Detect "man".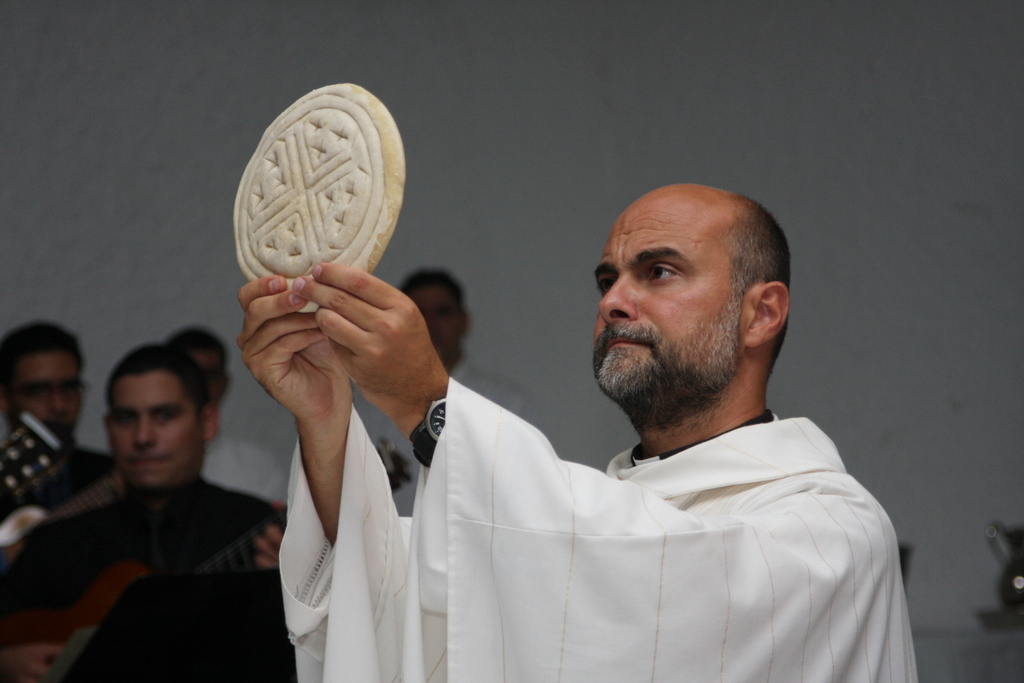
Detected at 0:317:132:570.
